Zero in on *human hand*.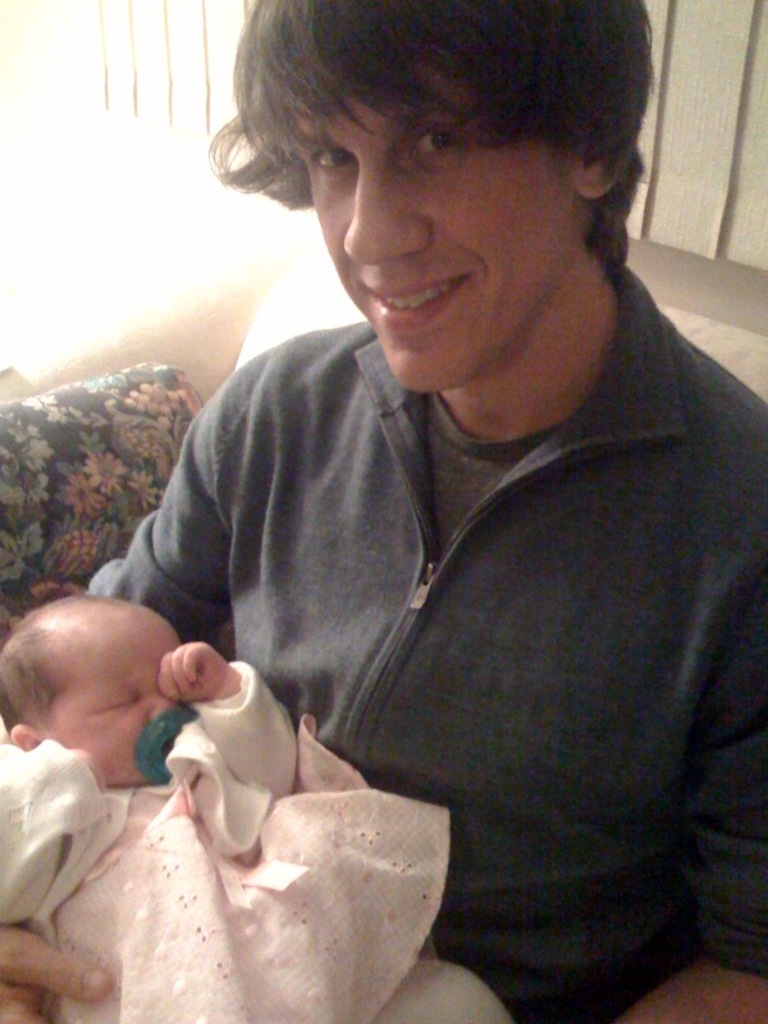
Zeroed in: (x1=128, y1=634, x2=229, y2=718).
